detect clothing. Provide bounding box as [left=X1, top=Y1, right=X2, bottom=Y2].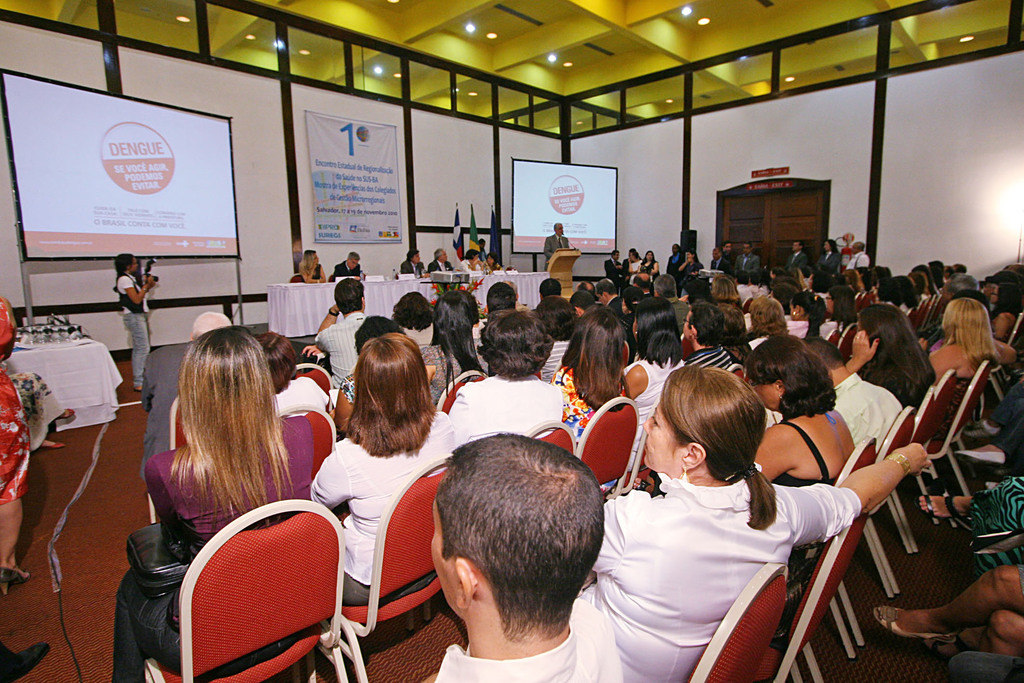
[left=948, top=650, right=1023, bottom=678].
